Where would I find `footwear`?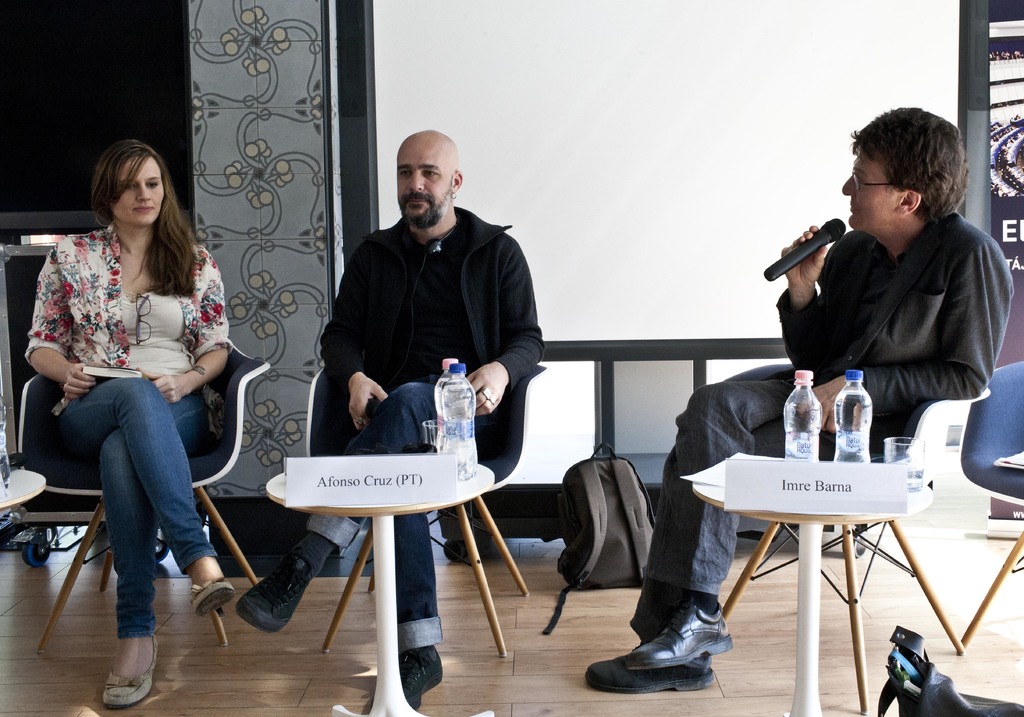
At rect(588, 647, 714, 690).
